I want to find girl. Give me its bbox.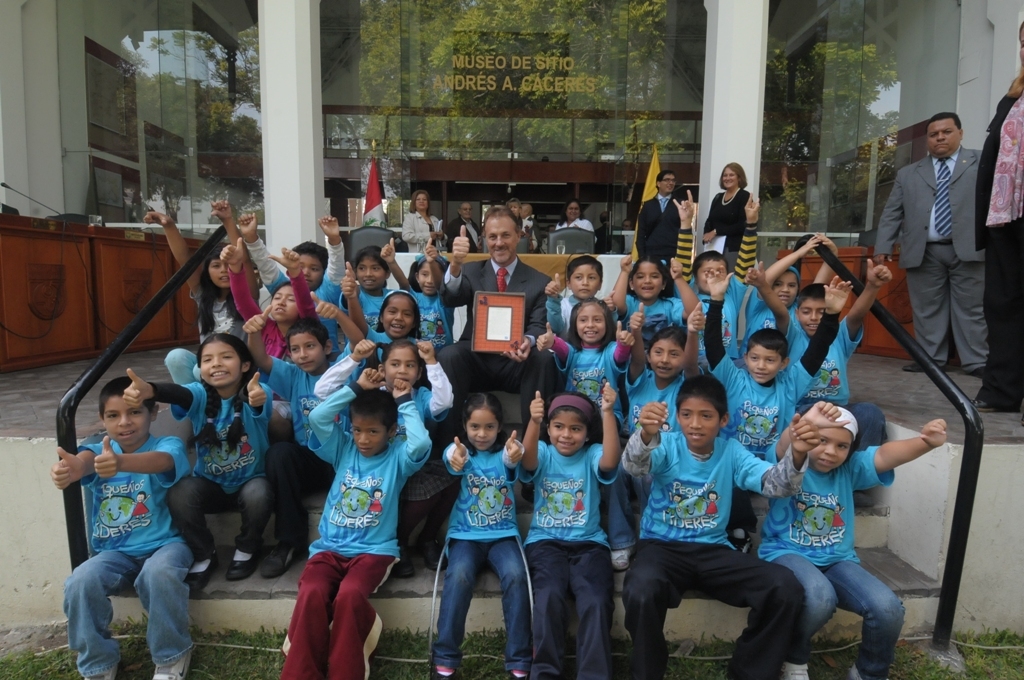
bbox=(339, 264, 424, 365).
